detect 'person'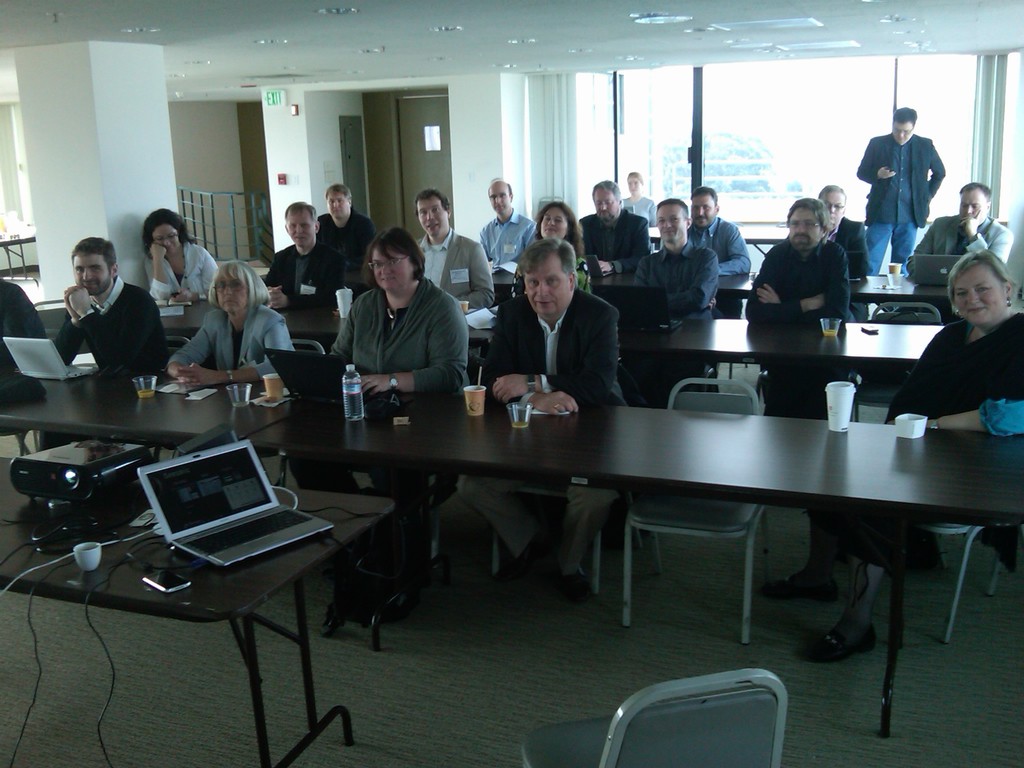
[left=621, top=170, right=659, bottom=229]
